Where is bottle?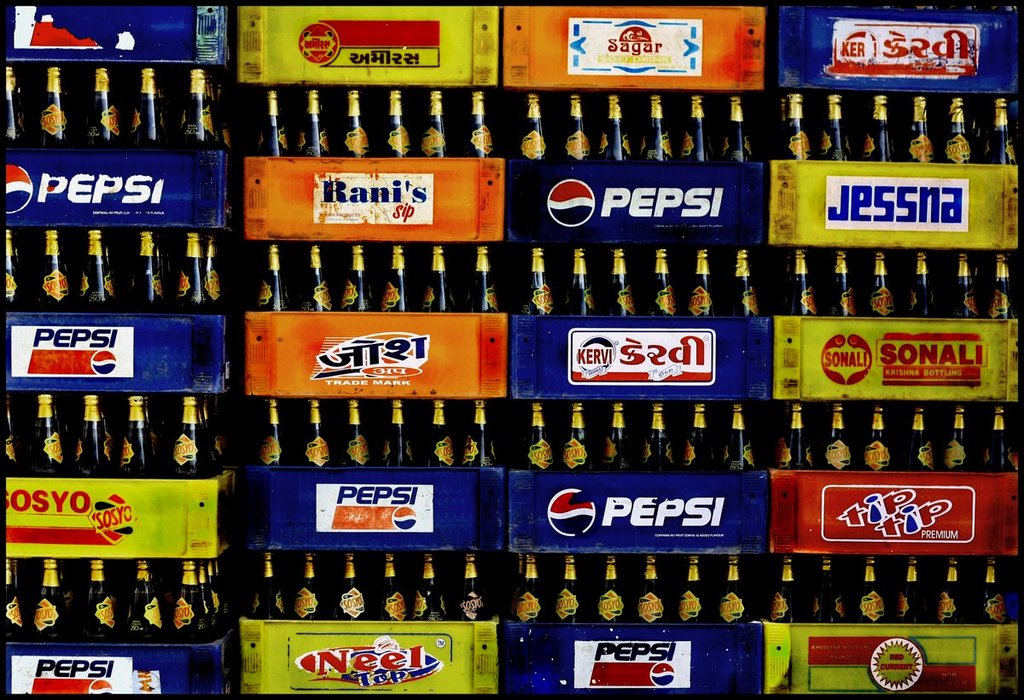
crop(196, 402, 224, 471).
